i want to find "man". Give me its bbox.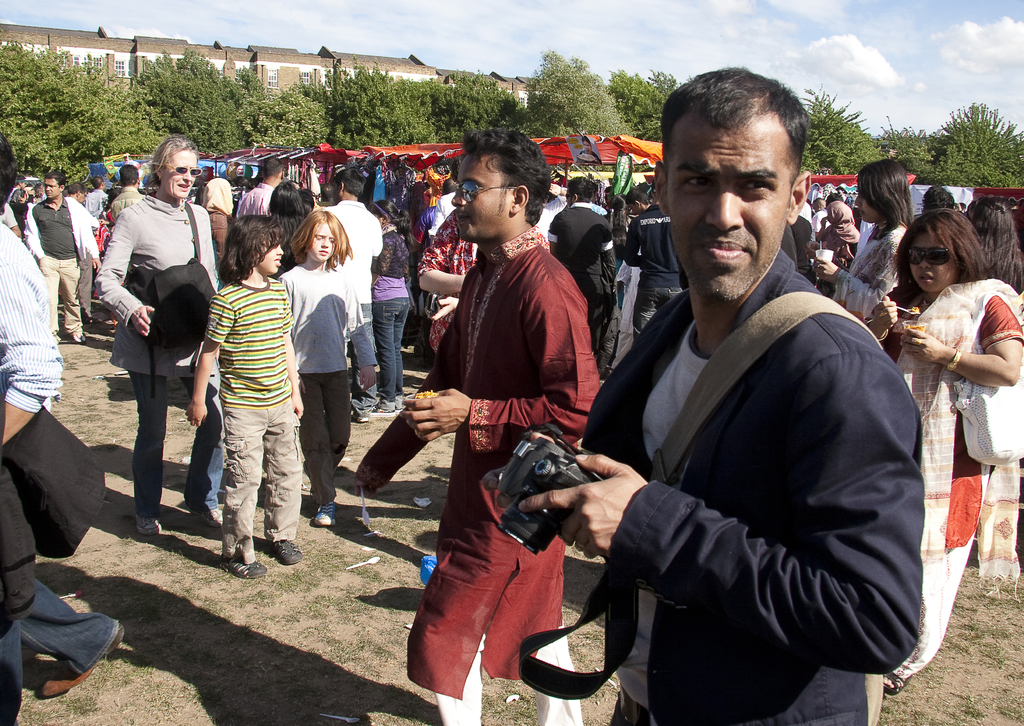
select_region(407, 177, 460, 358).
